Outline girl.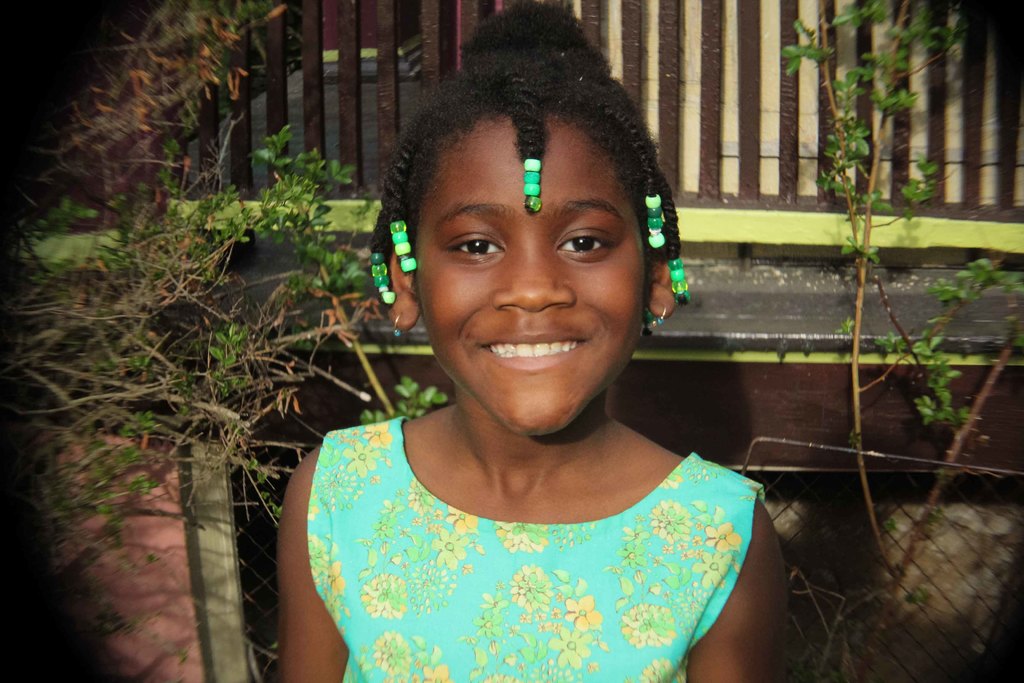
Outline: [278,1,788,682].
